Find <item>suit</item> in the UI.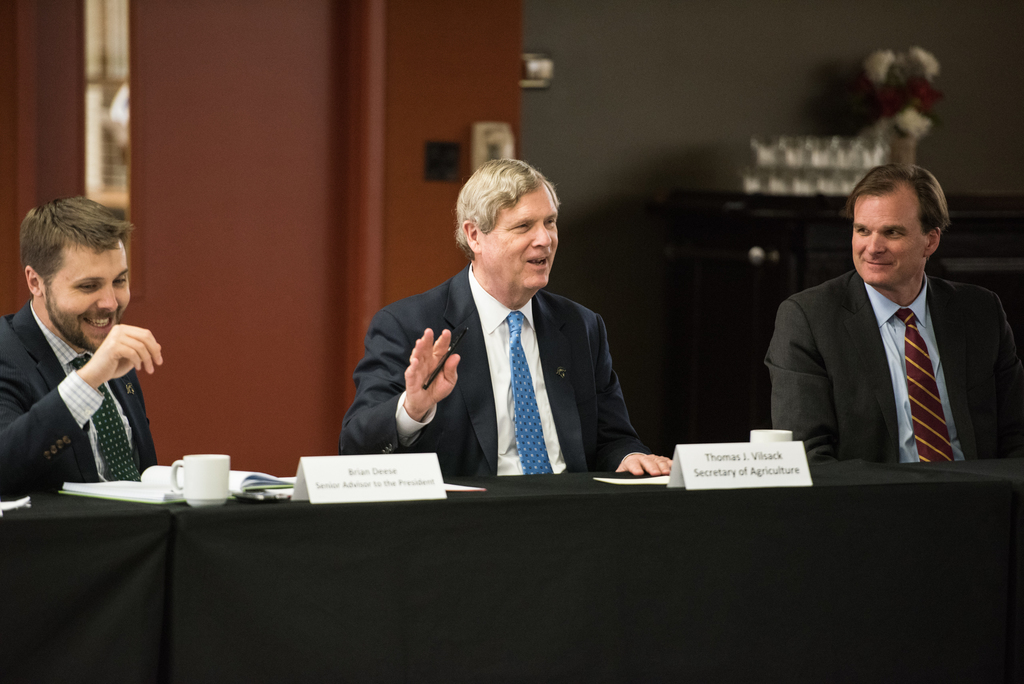
UI element at 0/292/160/493.
